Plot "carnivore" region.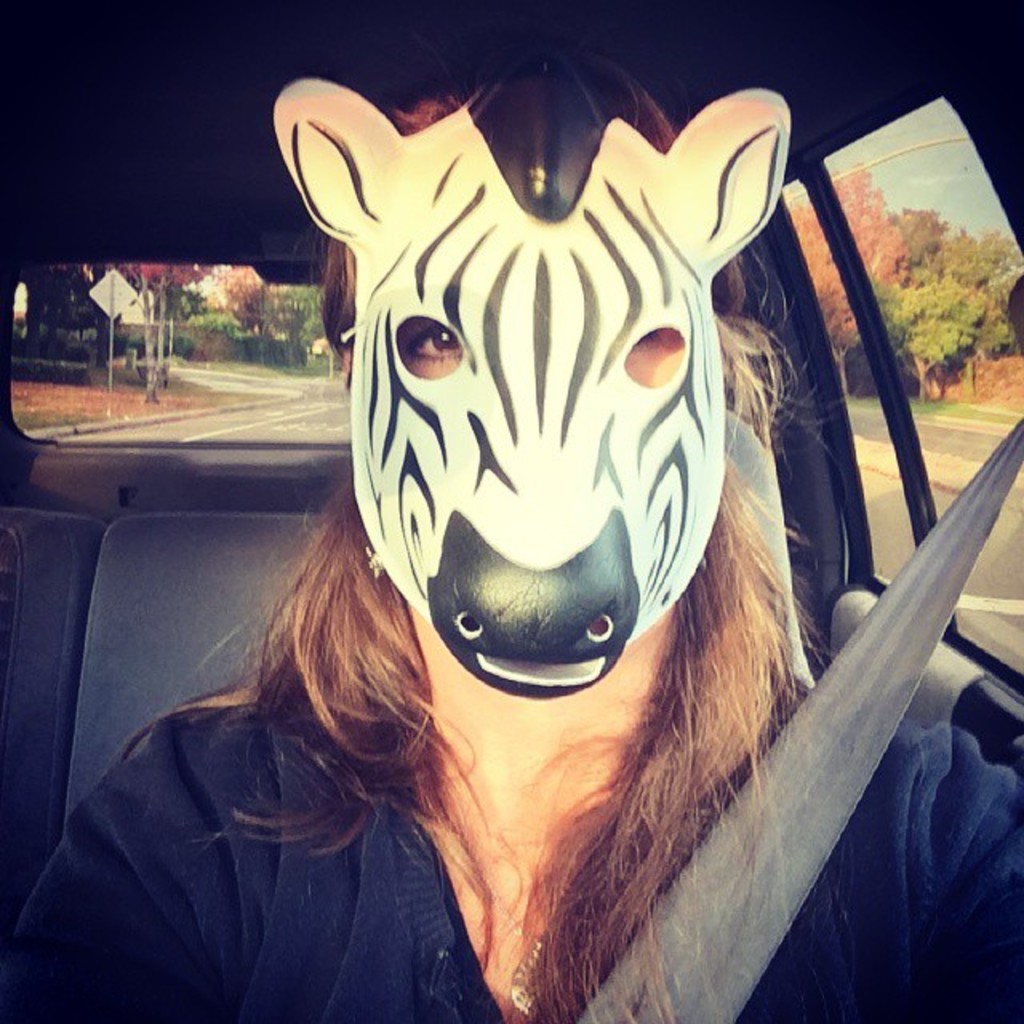
Plotted at detection(0, 78, 1022, 1022).
